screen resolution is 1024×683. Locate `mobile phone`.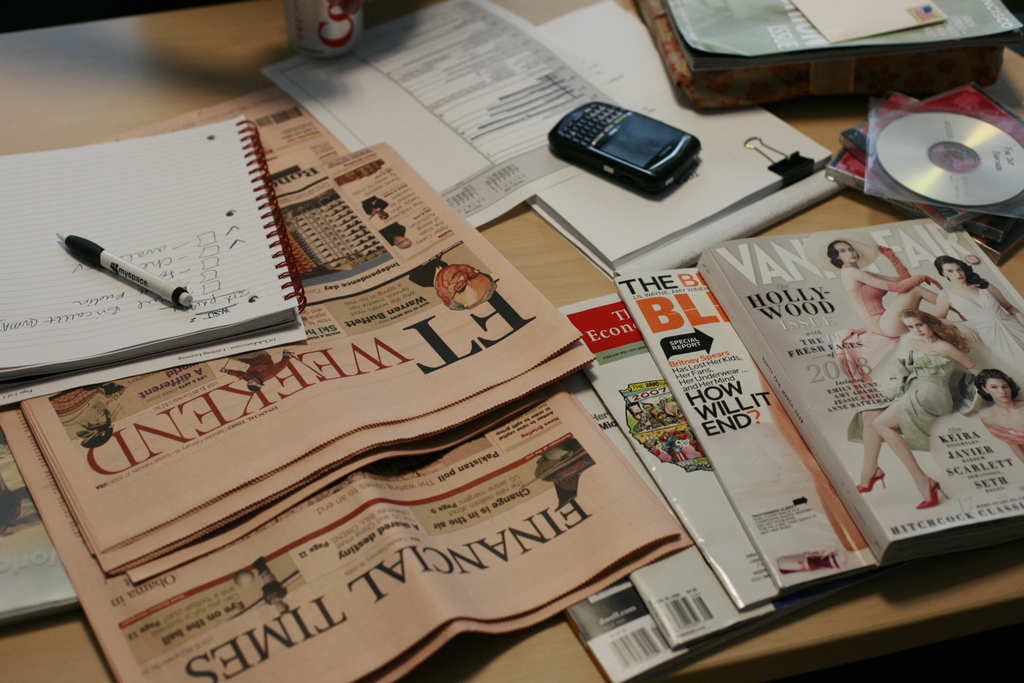
552:90:713:181.
